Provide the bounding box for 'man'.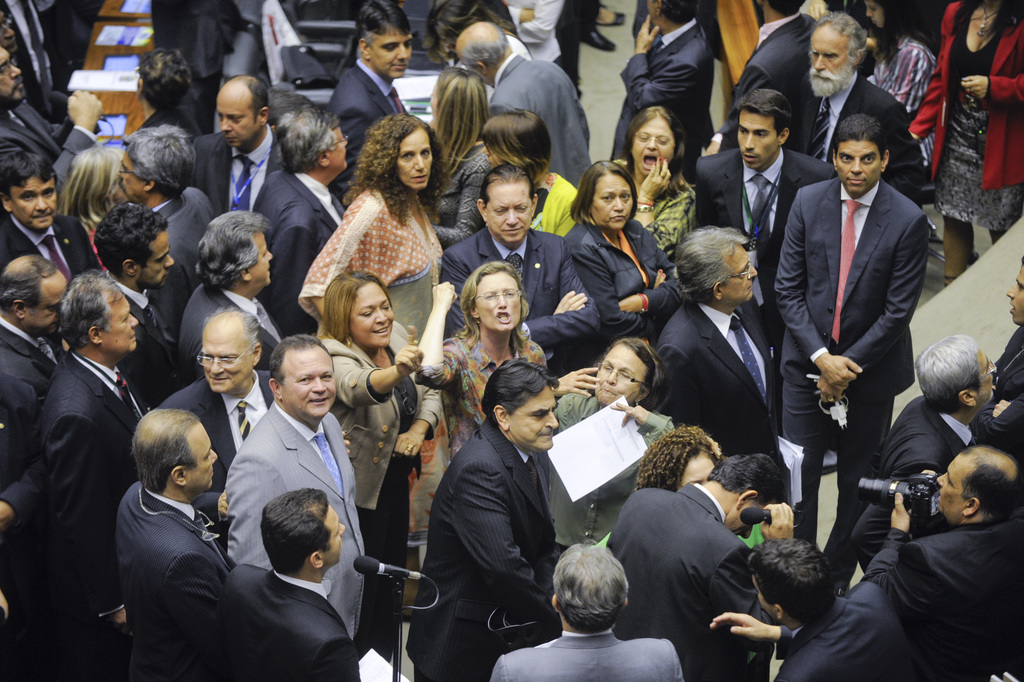
BBox(37, 284, 158, 681).
